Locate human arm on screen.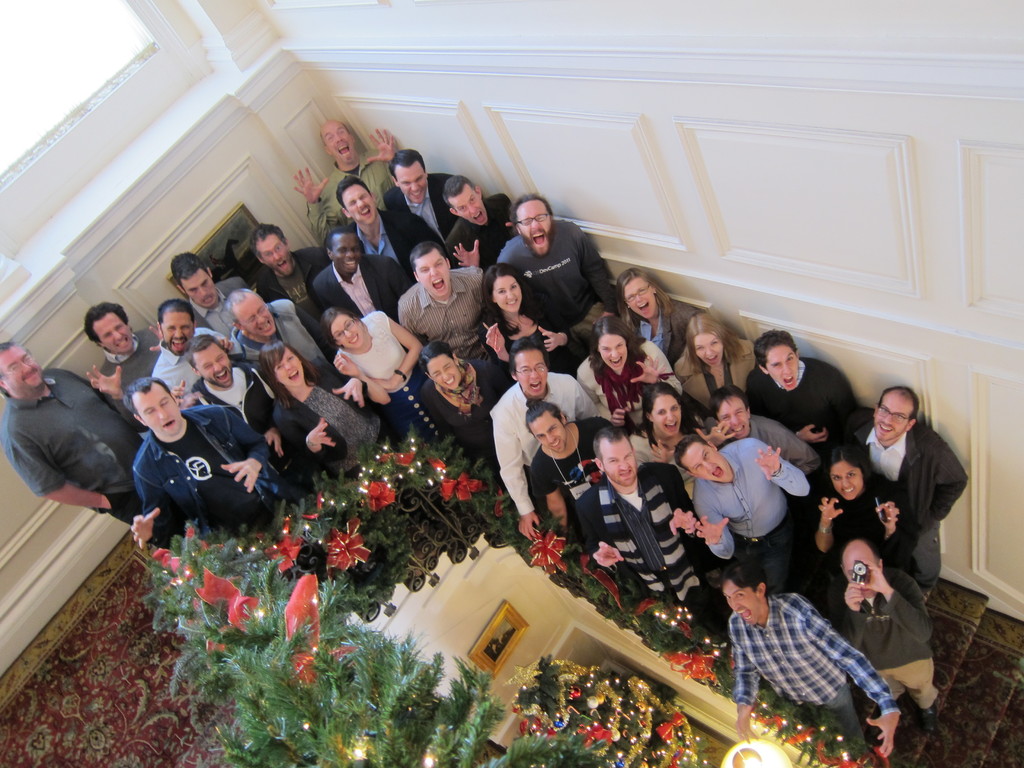
On screen at x1=330, y1=352, x2=376, y2=413.
